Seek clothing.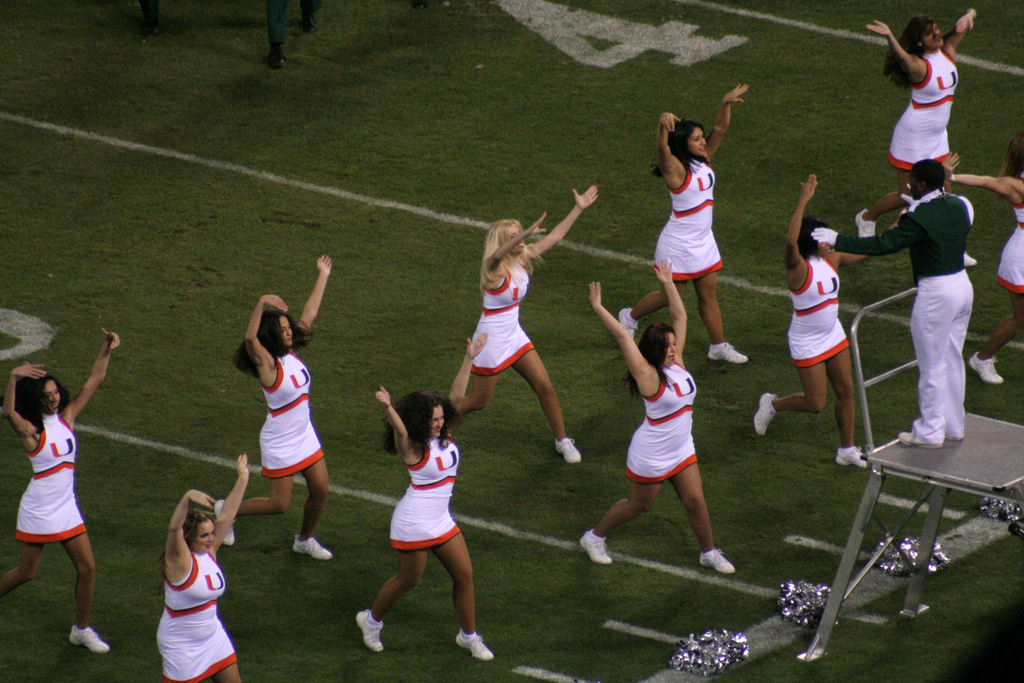
pyautogui.locateOnScreen(13, 414, 86, 540).
